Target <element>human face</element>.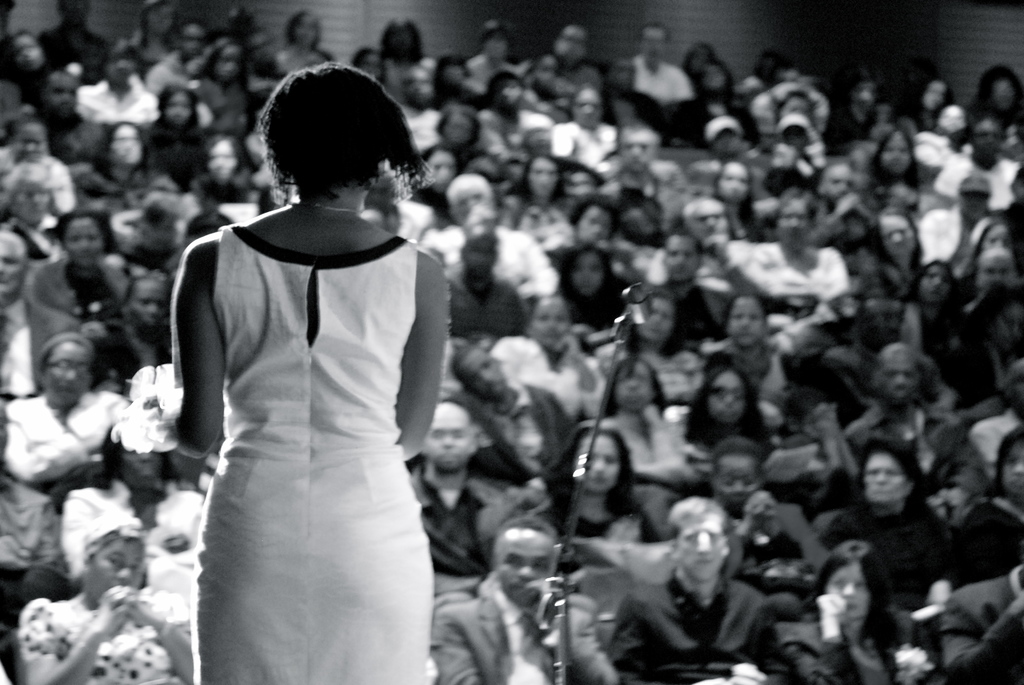
Target region: [972,118,1002,161].
